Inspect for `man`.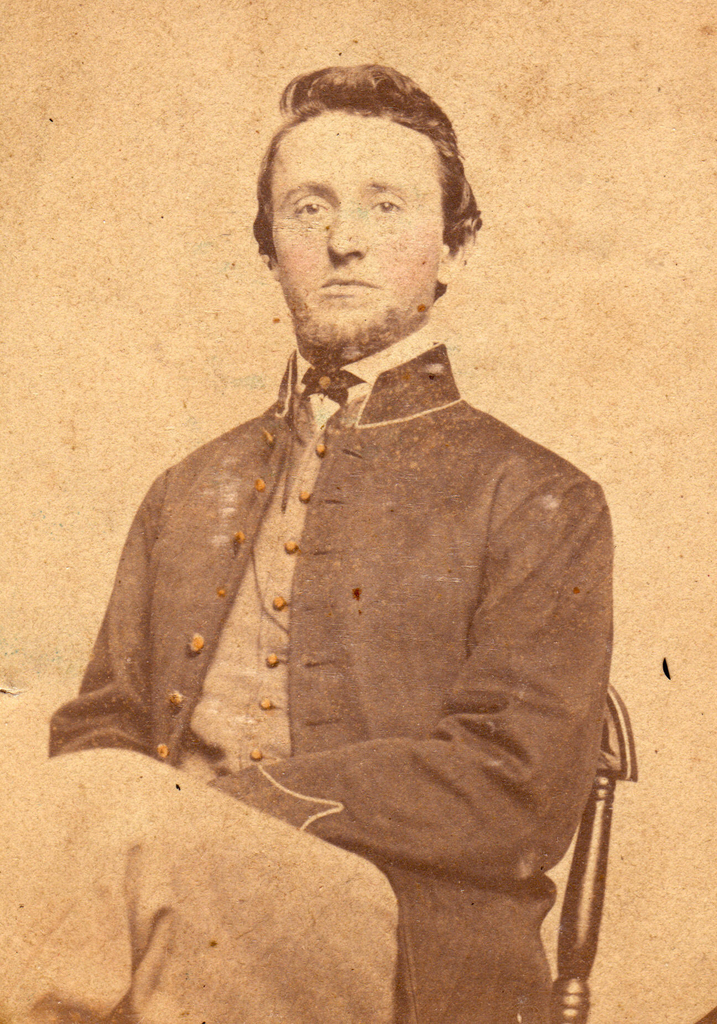
Inspection: 37/46/630/995.
